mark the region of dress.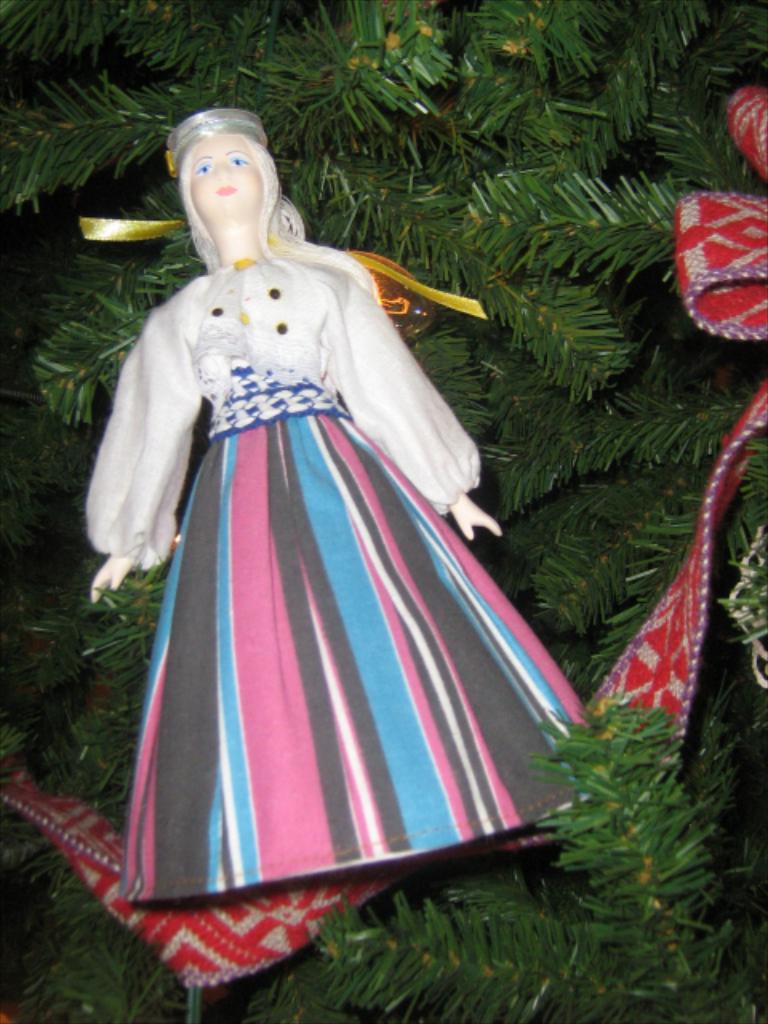
Region: x1=88, y1=248, x2=598, y2=901.
